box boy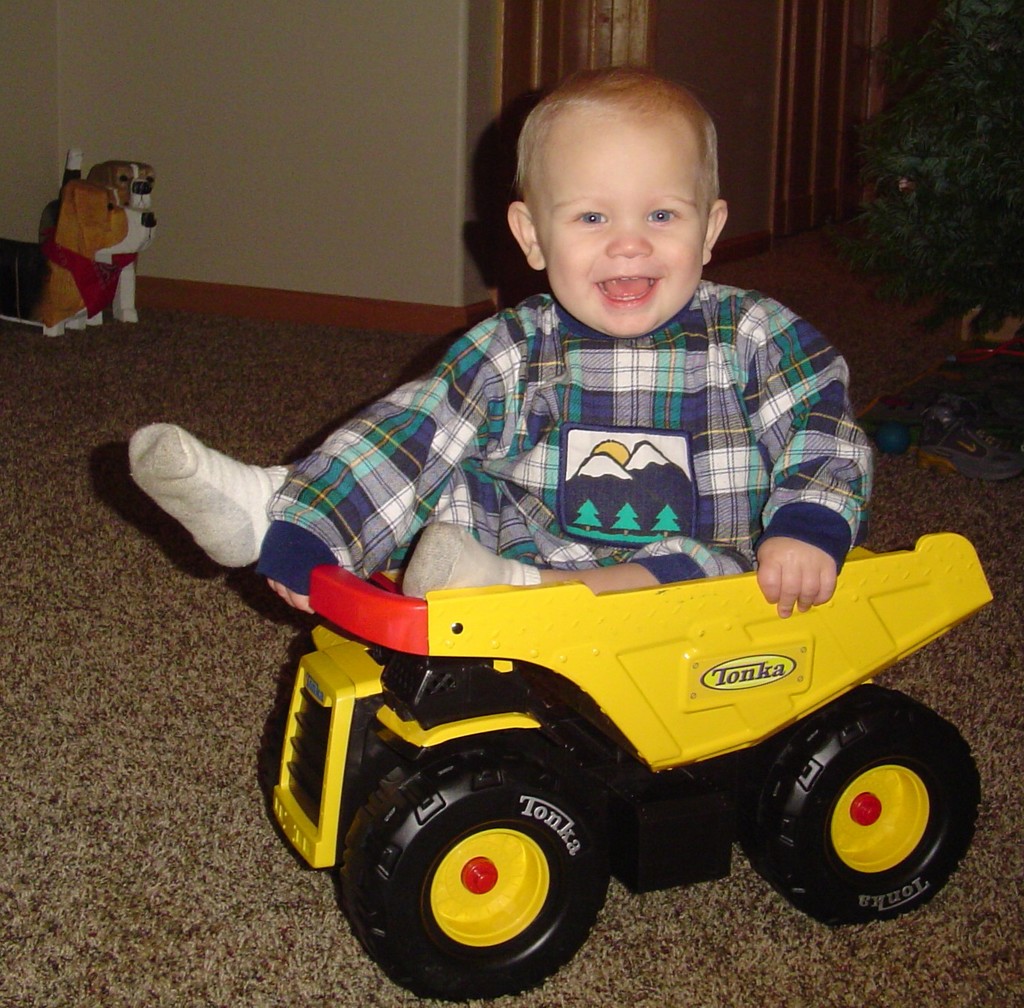
l=342, t=39, r=864, b=693
